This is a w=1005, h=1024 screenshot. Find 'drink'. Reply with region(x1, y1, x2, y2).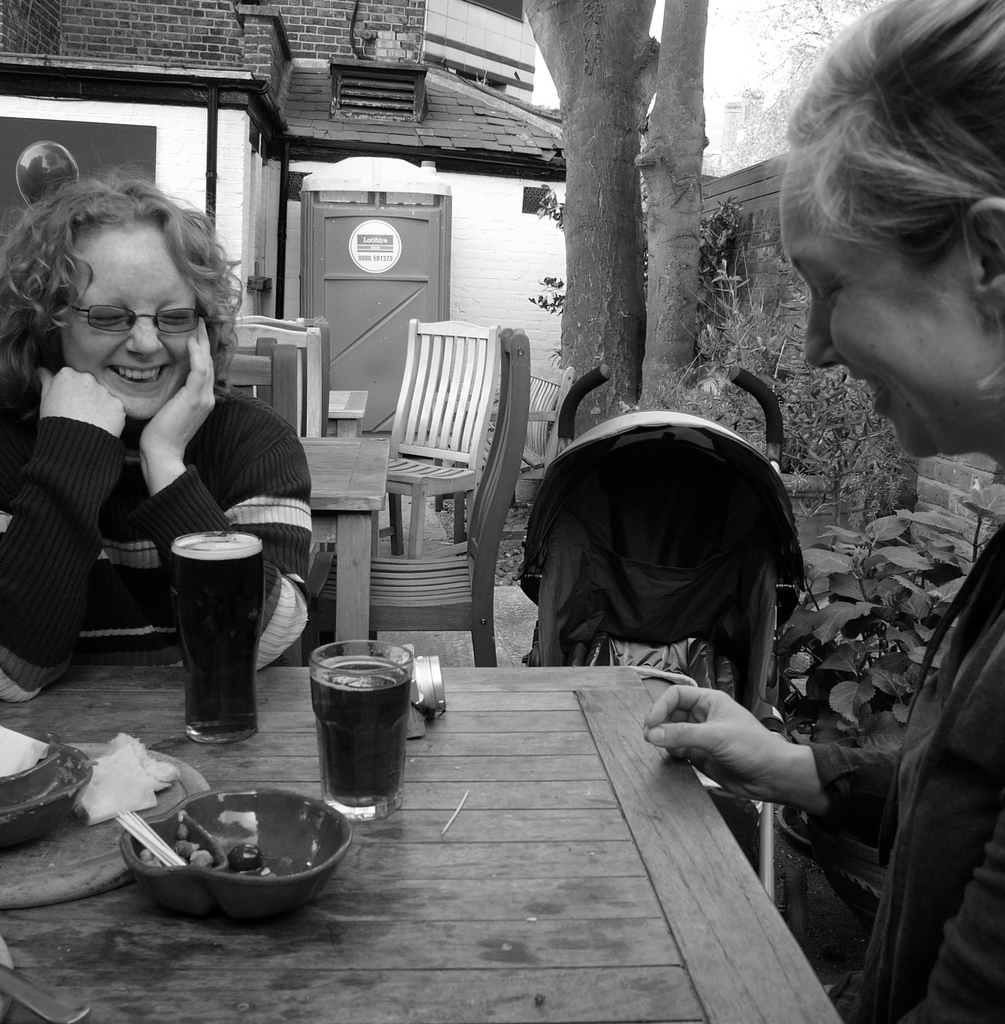
region(305, 660, 412, 799).
